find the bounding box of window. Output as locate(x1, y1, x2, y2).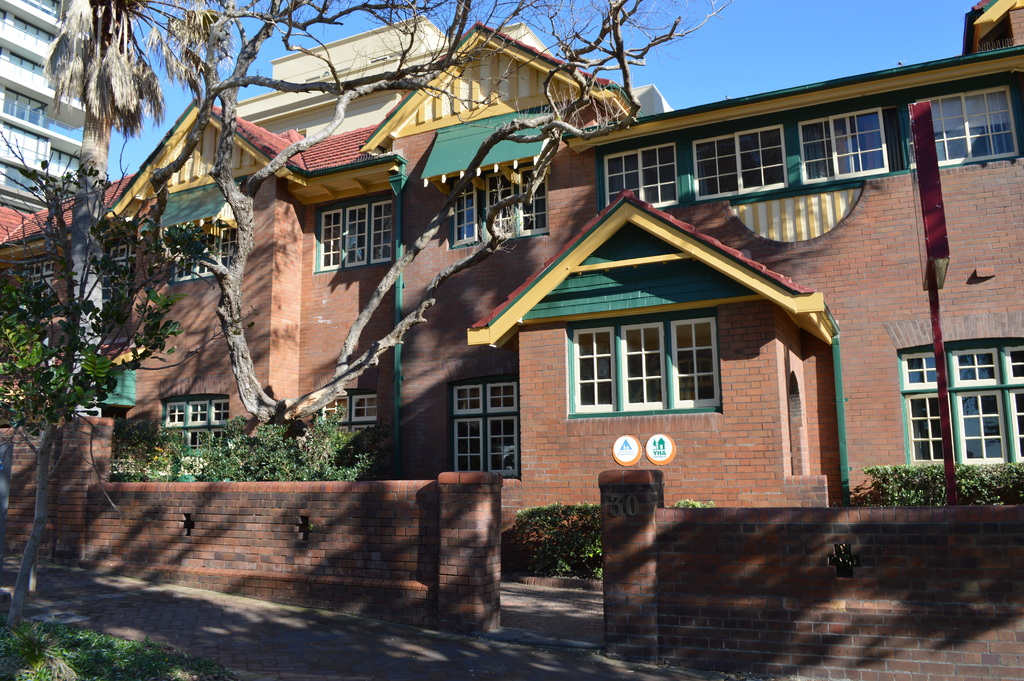
locate(604, 144, 675, 213).
